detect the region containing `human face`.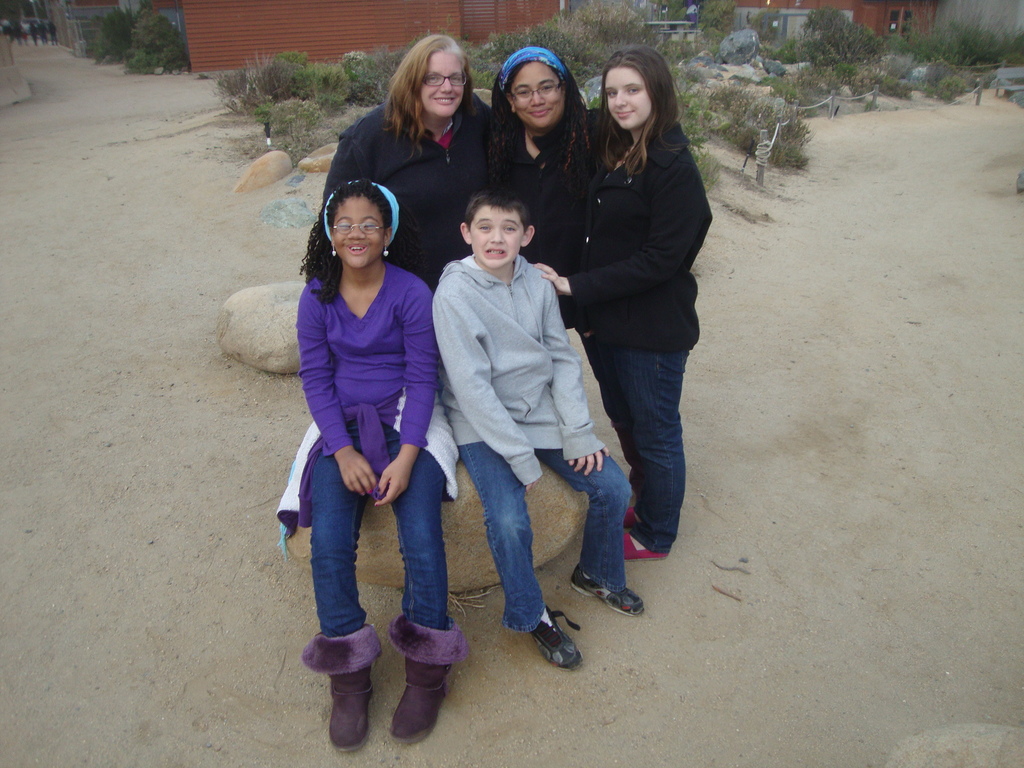
bbox=[470, 207, 525, 269].
